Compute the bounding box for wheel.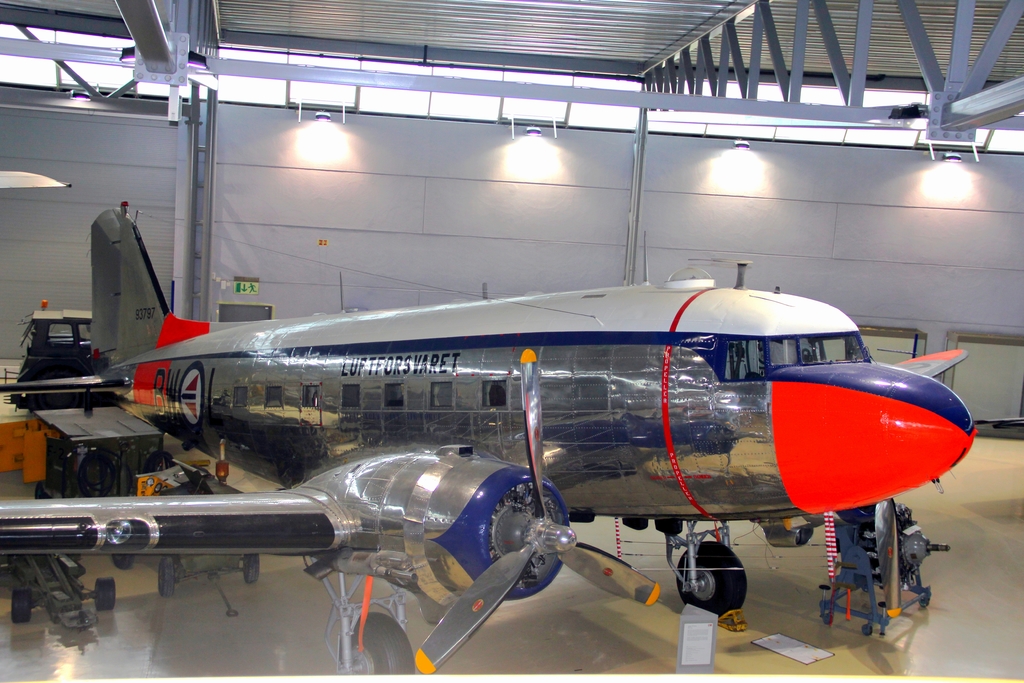
339:612:416:680.
